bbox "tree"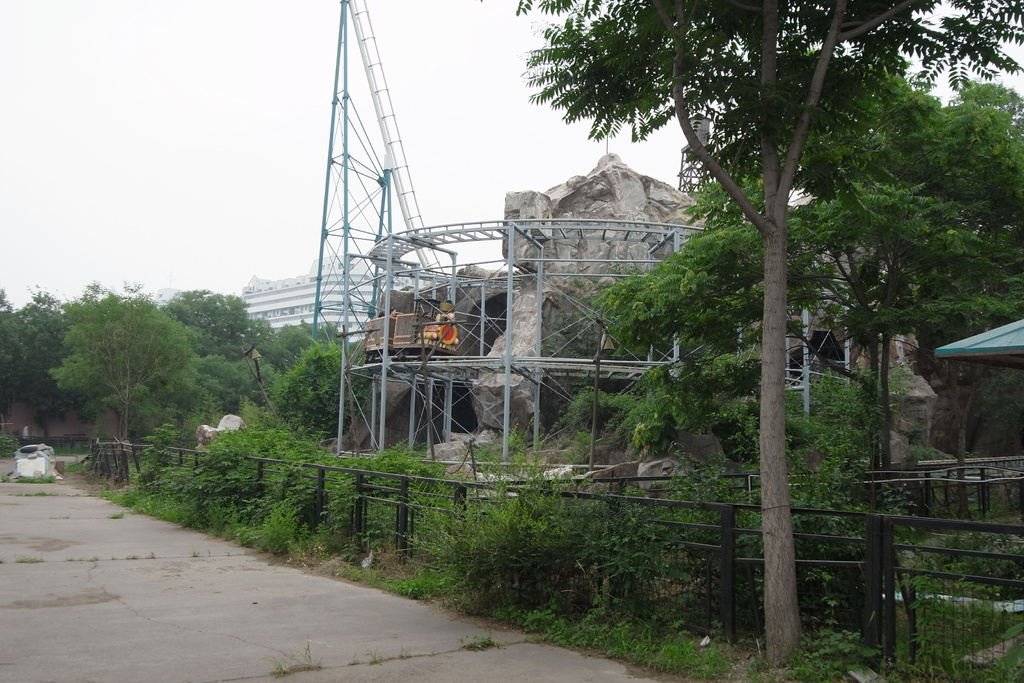
bbox=[0, 283, 36, 426]
